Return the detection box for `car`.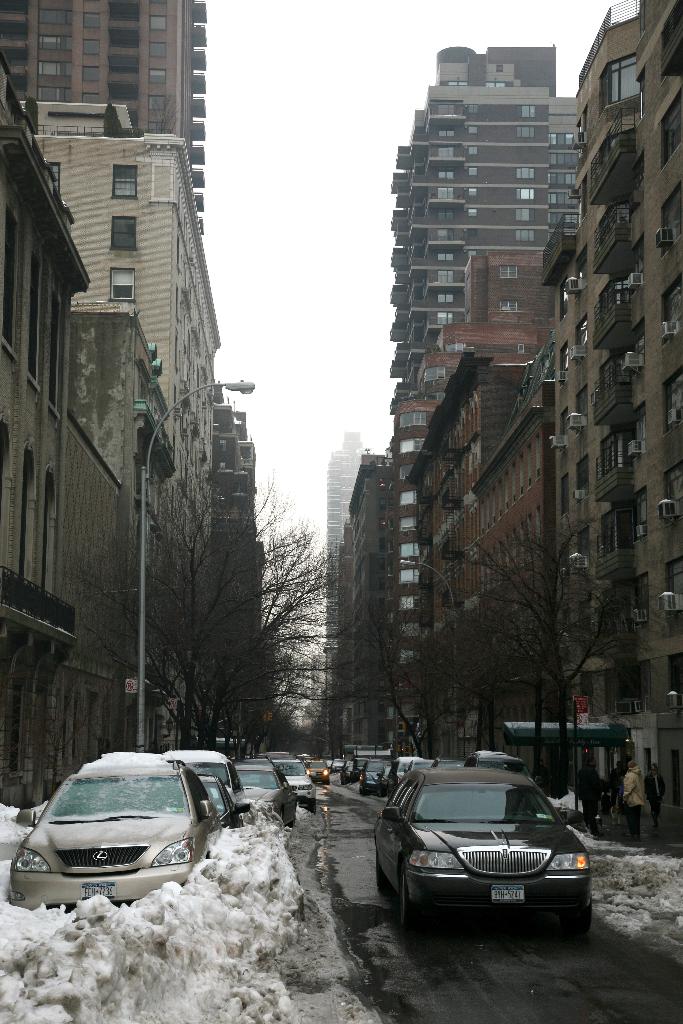
369, 765, 602, 936.
